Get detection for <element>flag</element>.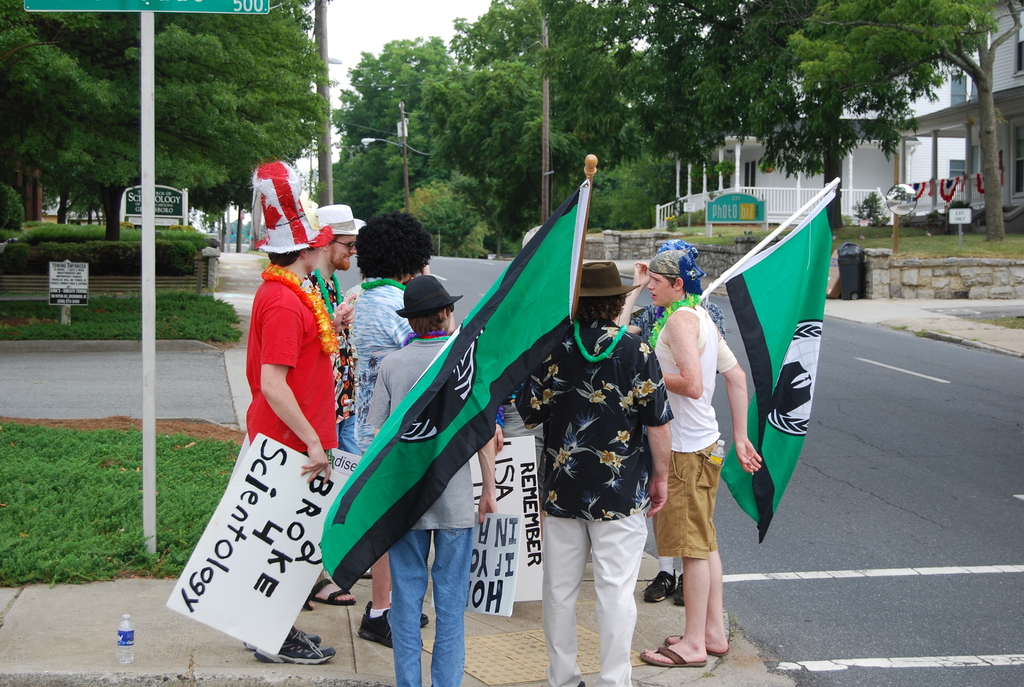
Detection: detection(940, 176, 970, 209).
